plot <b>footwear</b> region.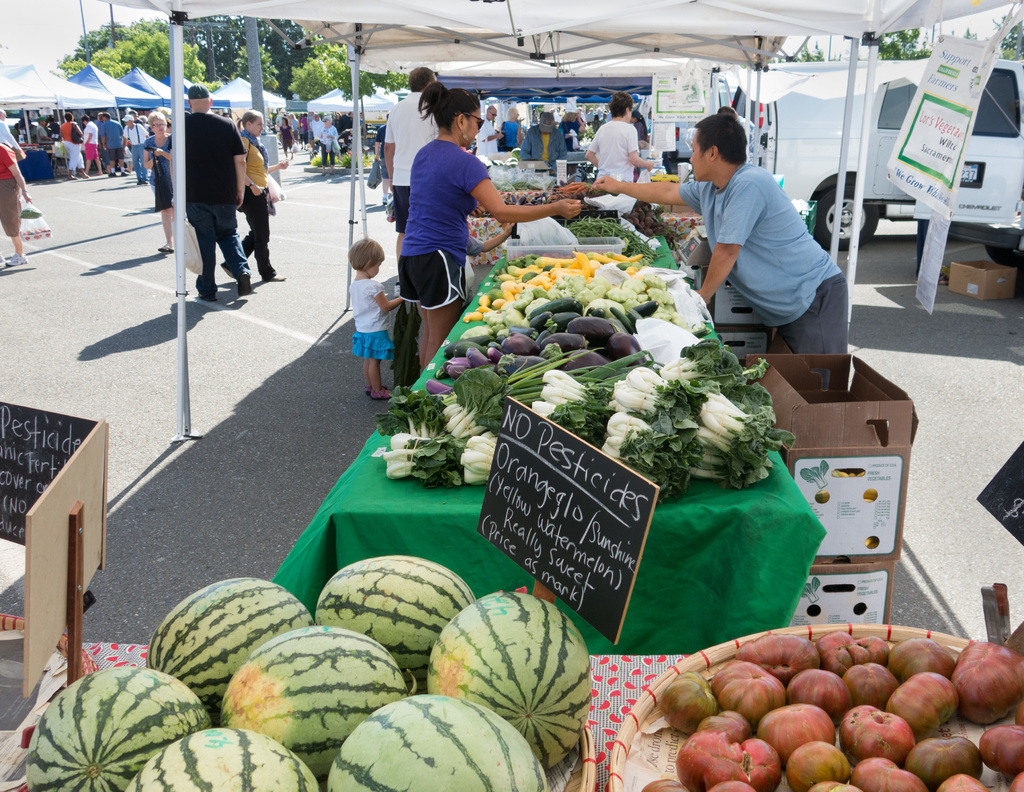
Plotted at [160, 241, 176, 254].
